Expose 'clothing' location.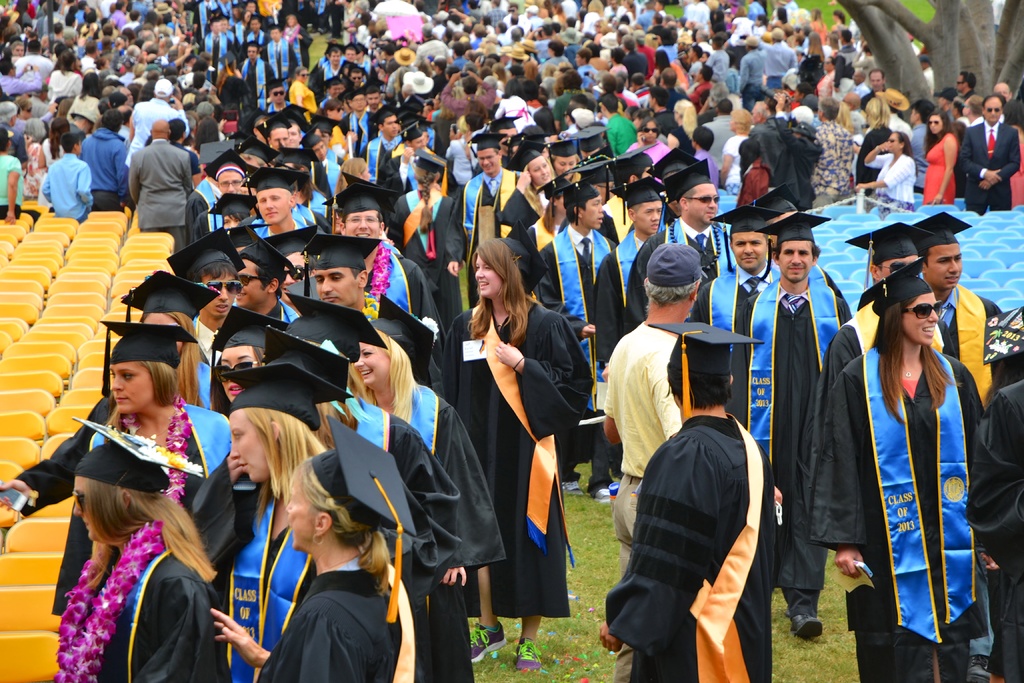
Exposed at <box>250,560,417,682</box>.
